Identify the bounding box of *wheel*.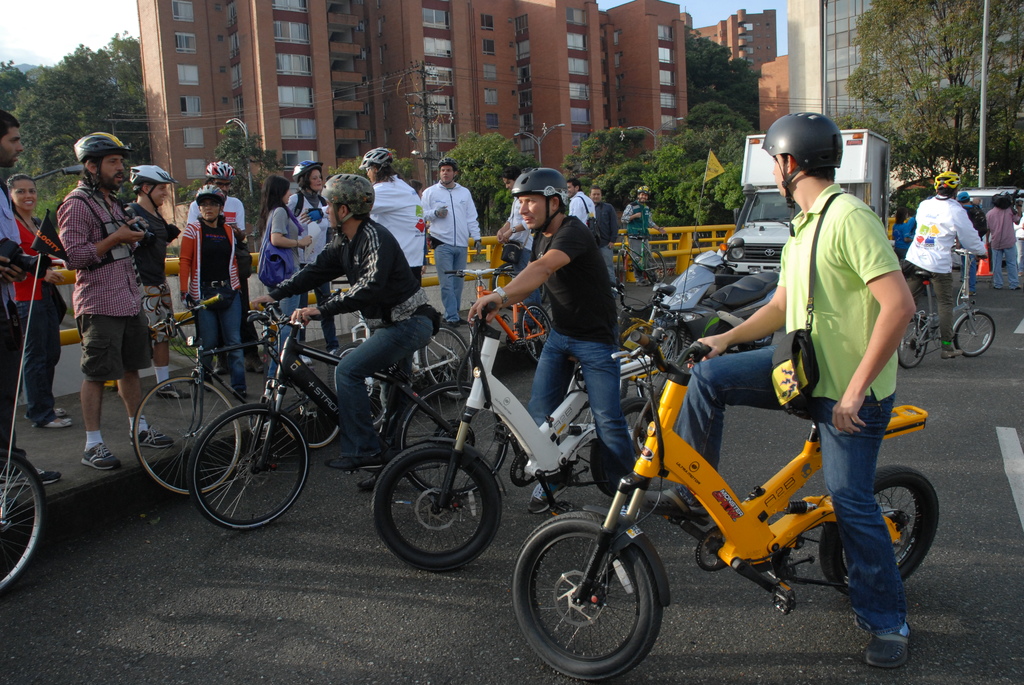
[417, 321, 478, 398].
